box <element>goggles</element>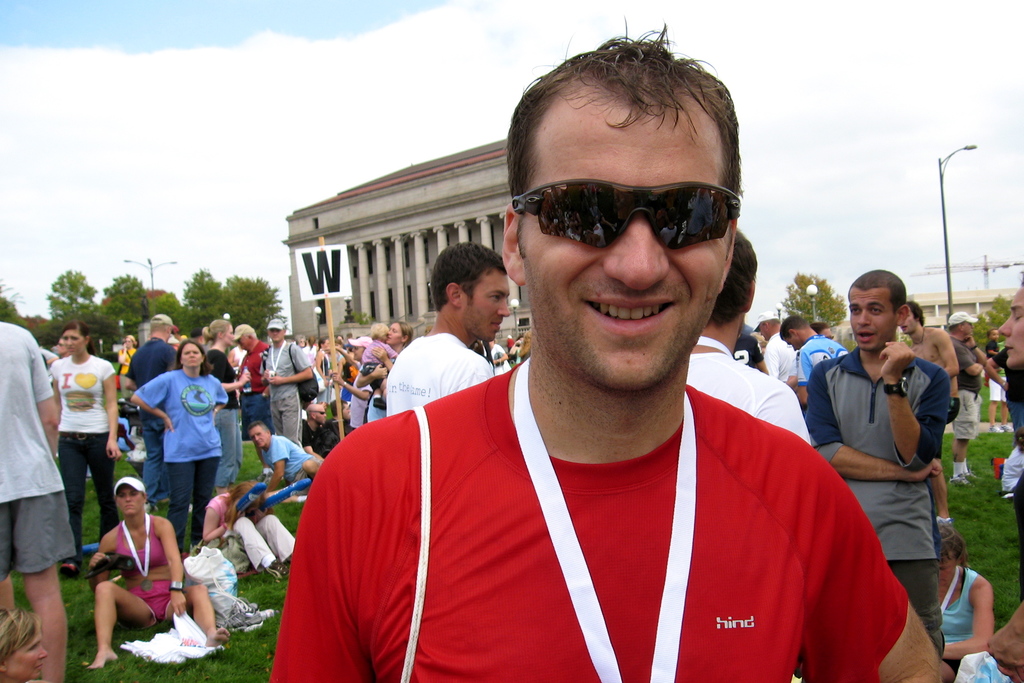
BBox(515, 183, 732, 255)
